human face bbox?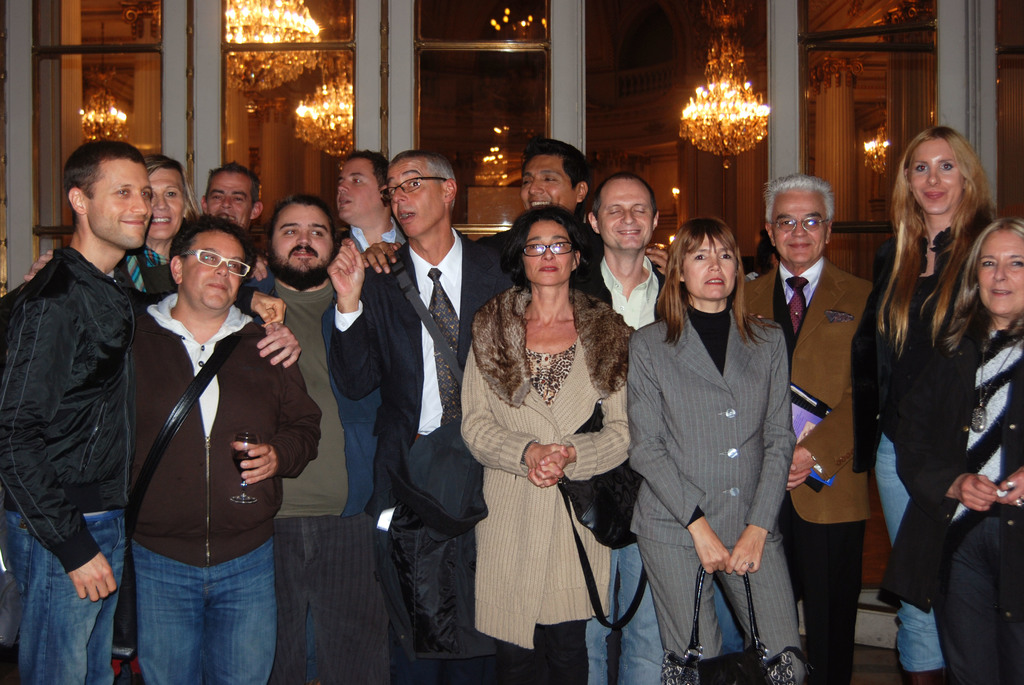
bbox=(333, 159, 383, 219)
